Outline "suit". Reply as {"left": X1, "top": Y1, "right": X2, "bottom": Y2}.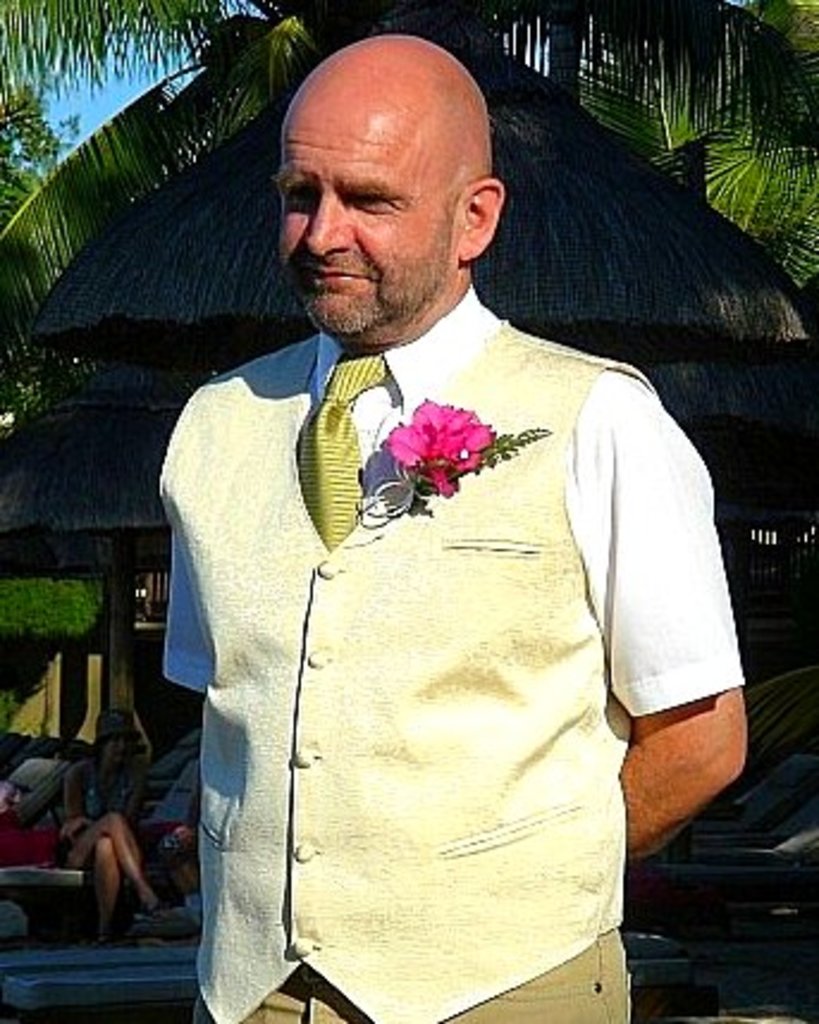
{"left": 155, "top": 317, "right": 659, "bottom": 1022}.
